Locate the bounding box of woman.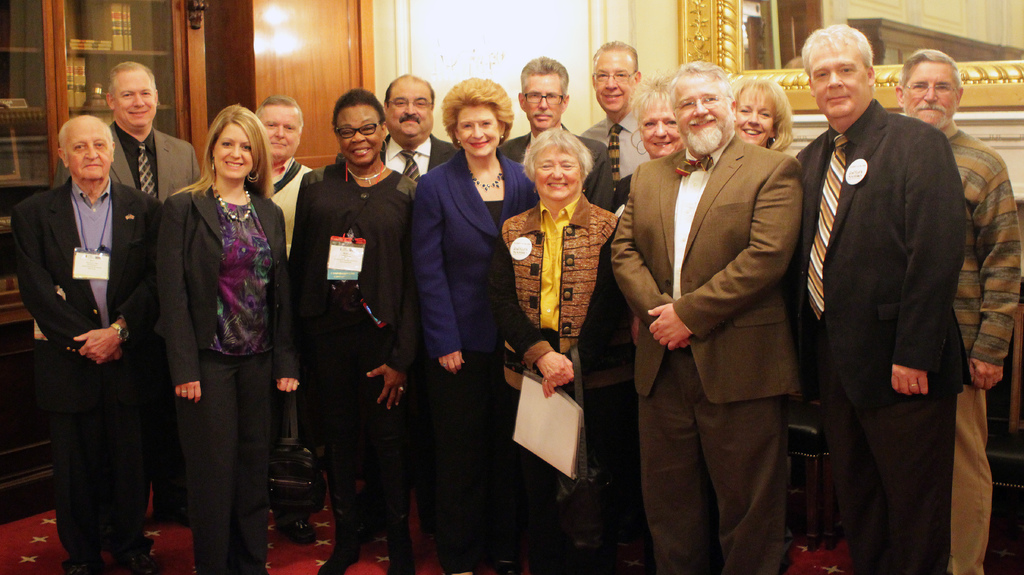
Bounding box: (493, 123, 684, 574).
